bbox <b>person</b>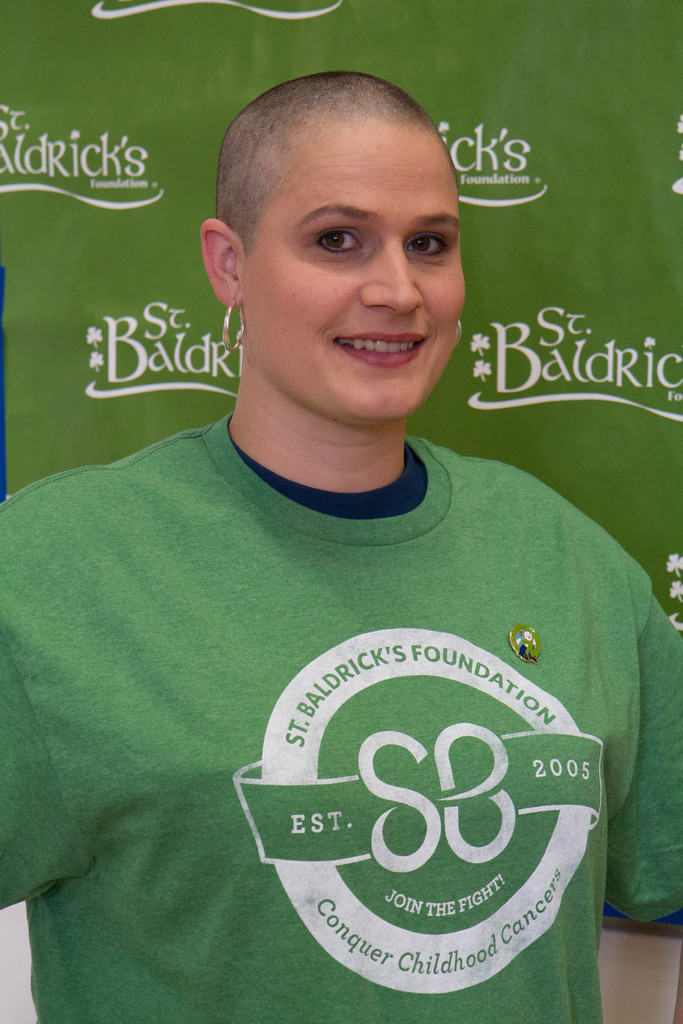
x1=0 y1=68 x2=682 y2=1023
